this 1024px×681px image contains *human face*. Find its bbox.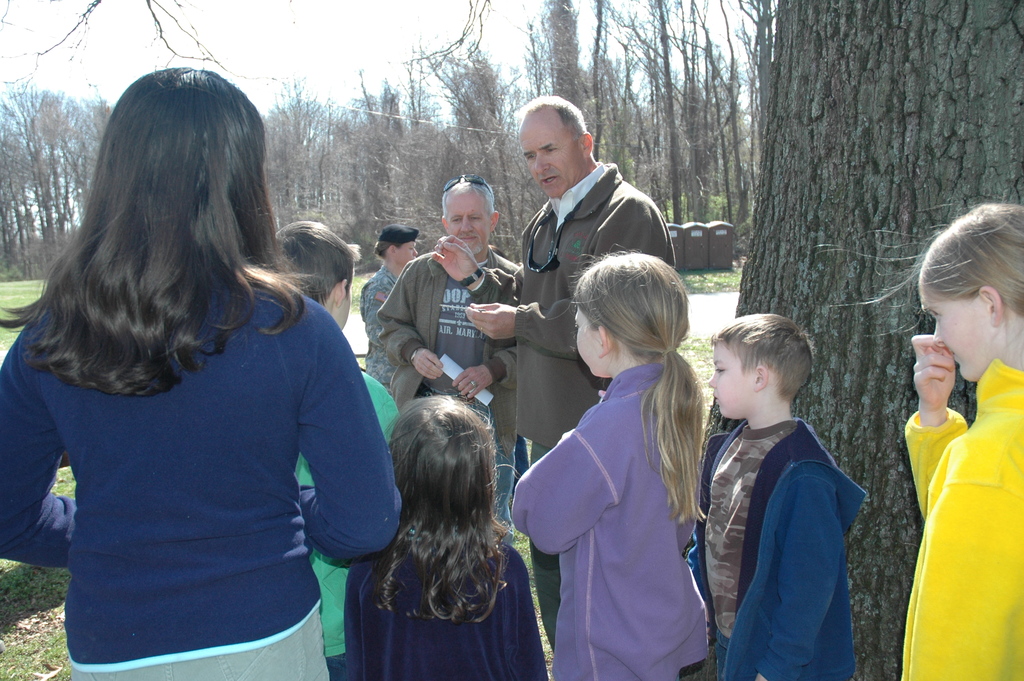
918, 285, 996, 382.
